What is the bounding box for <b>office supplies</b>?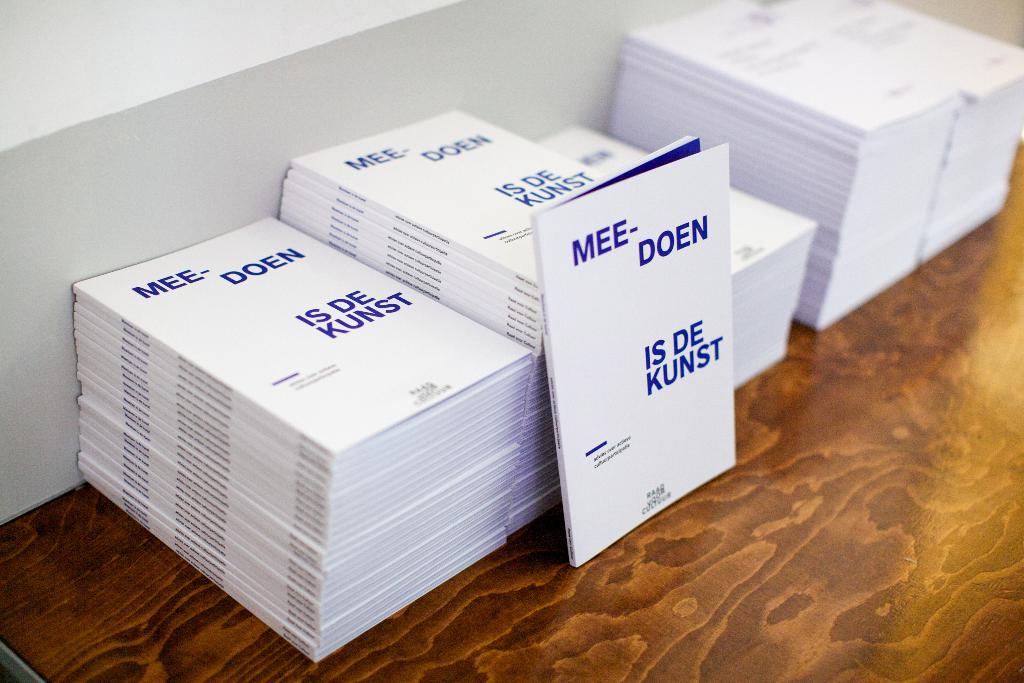
[545,120,810,388].
